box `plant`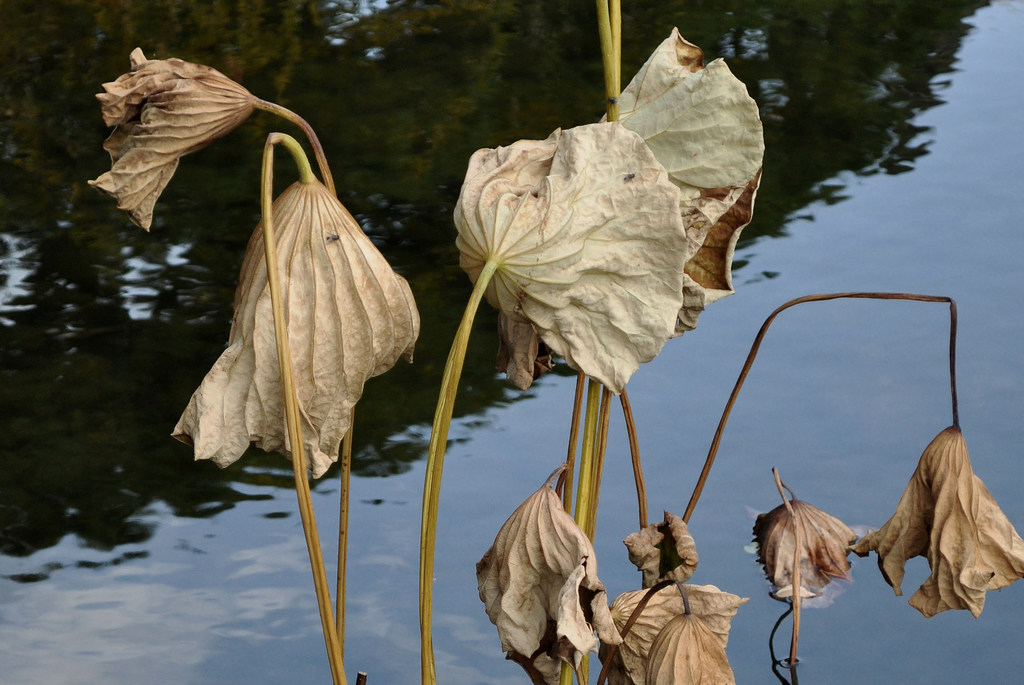
{"x1": 73, "y1": 0, "x2": 1023, "y2": 684}
